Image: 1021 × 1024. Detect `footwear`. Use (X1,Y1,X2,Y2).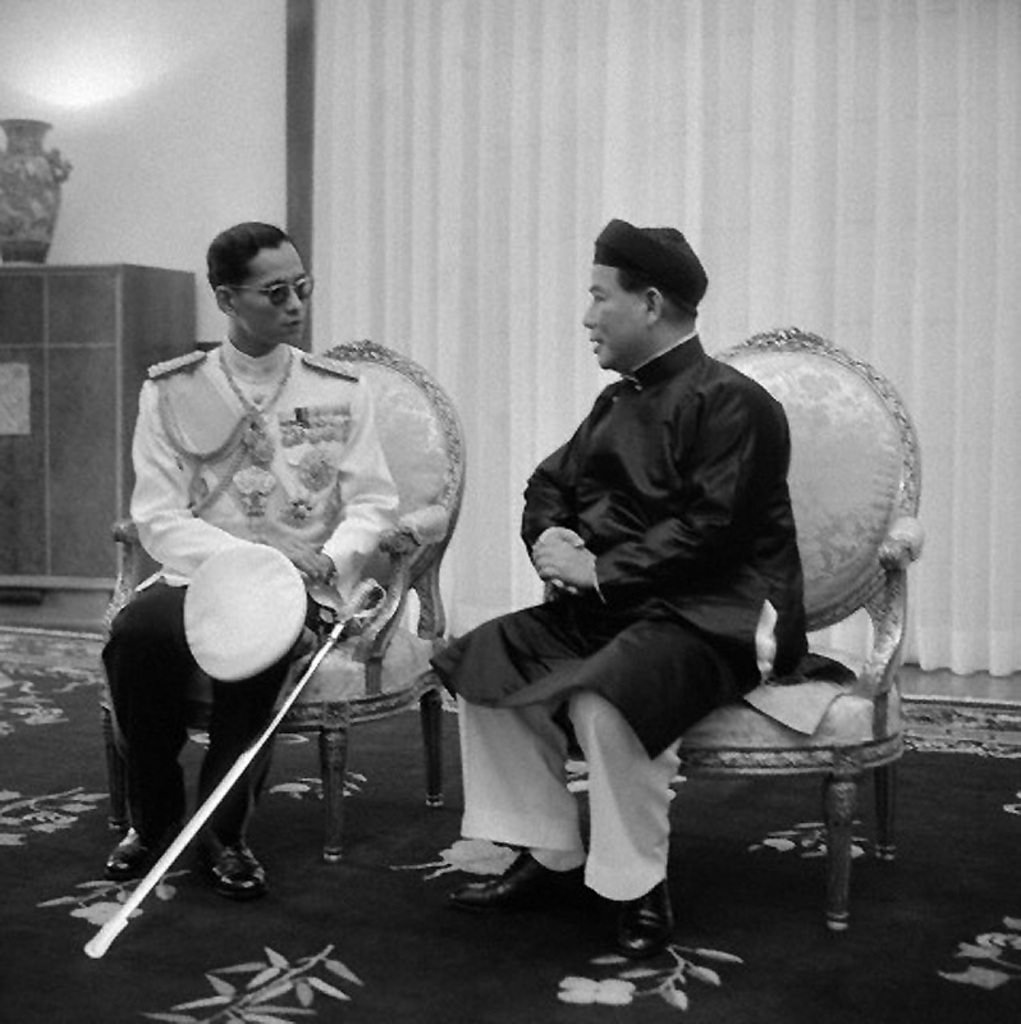
(205,832,264,888).
